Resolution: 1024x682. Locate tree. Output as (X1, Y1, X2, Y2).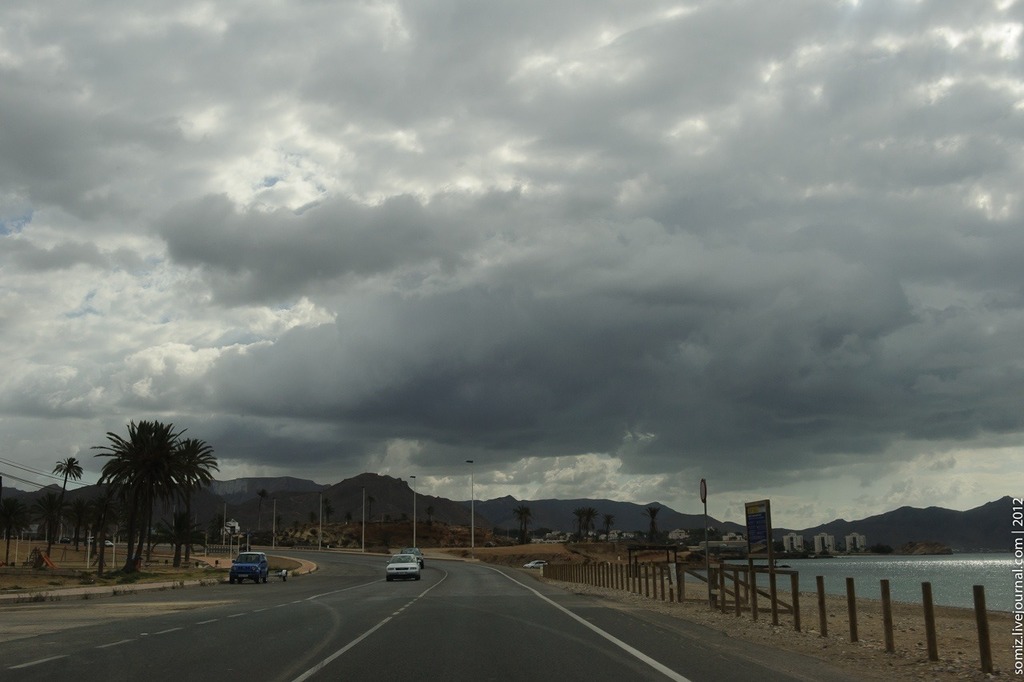
(364, 499, 374, 520).
